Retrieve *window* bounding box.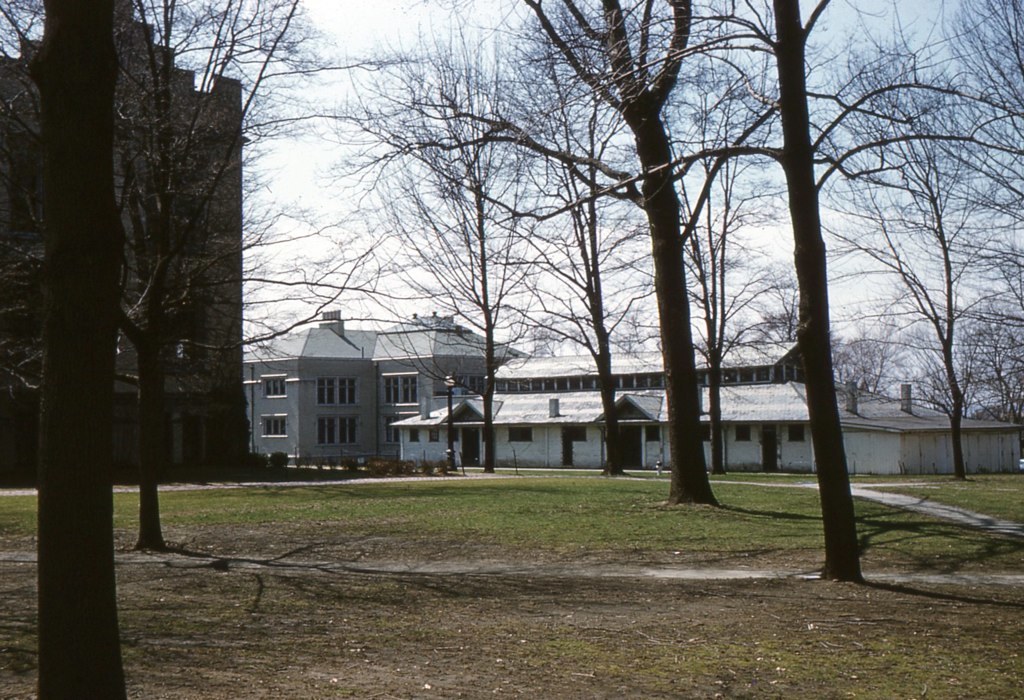
Bounding box: left=789, top=424, right=804, bottom=446.
